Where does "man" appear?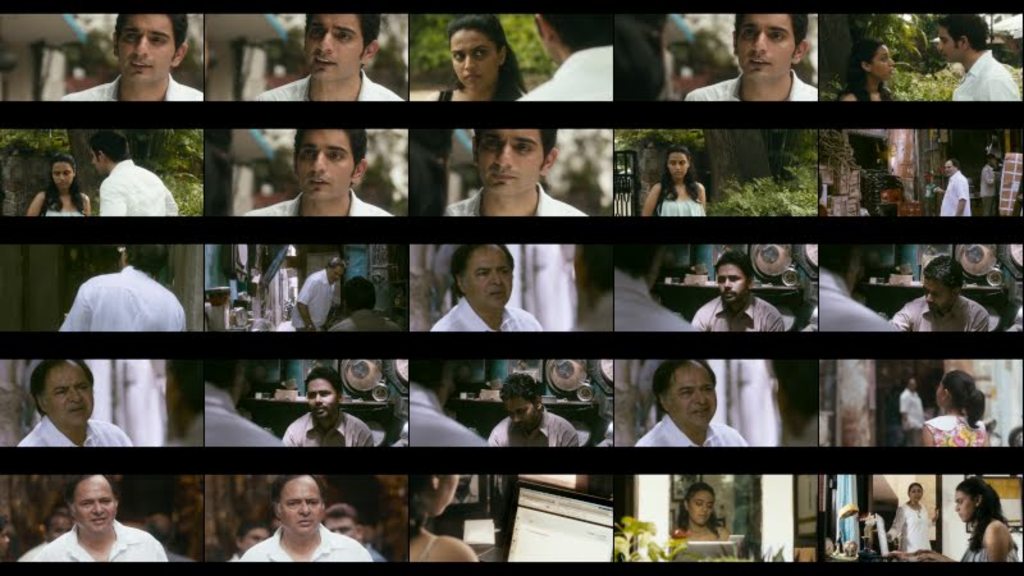
Appears at bbox=(227, 517, 276, 566).
